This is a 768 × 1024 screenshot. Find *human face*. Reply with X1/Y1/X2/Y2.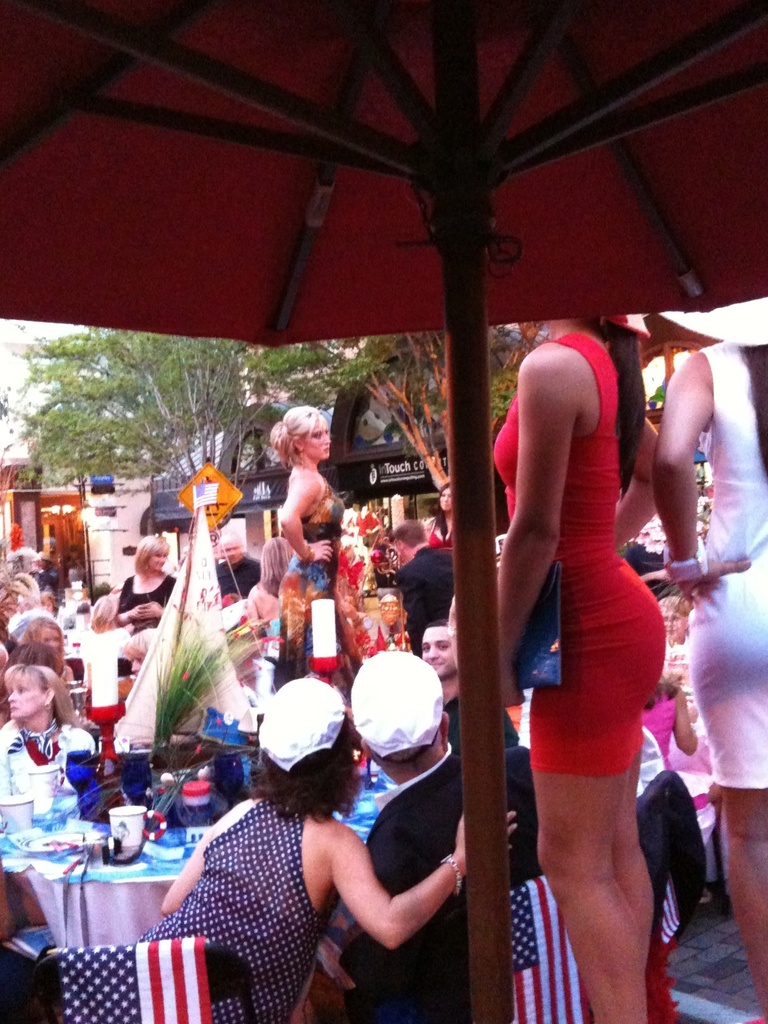
659/605/689/641.
